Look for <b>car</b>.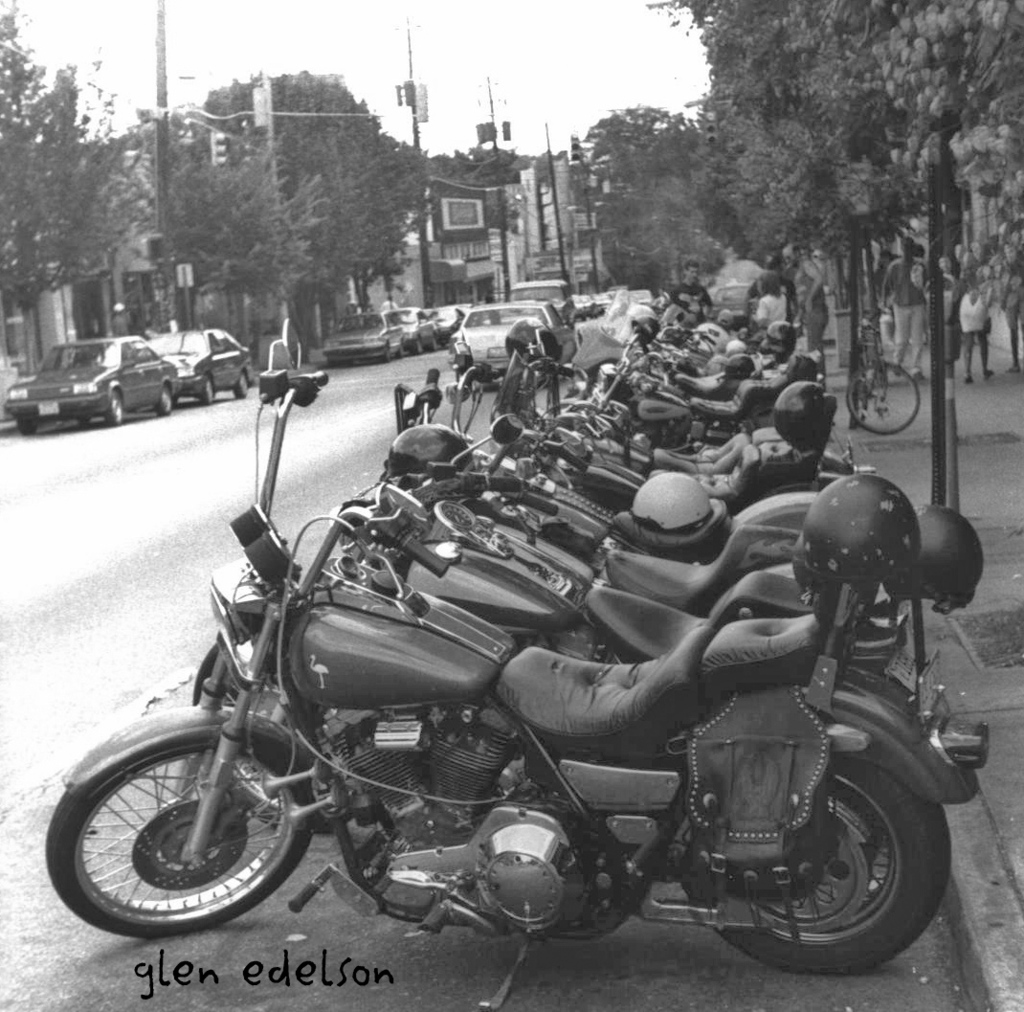
Found: (145,324,259,407).
